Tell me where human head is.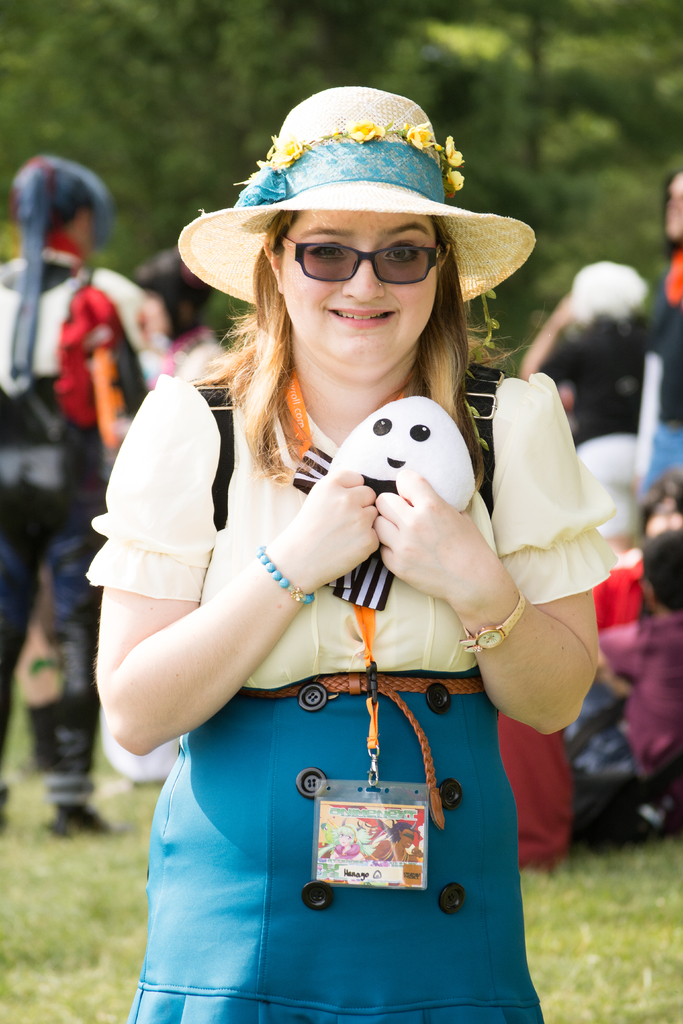
human head is at left=177, top=84, right=536, bottom=488.
